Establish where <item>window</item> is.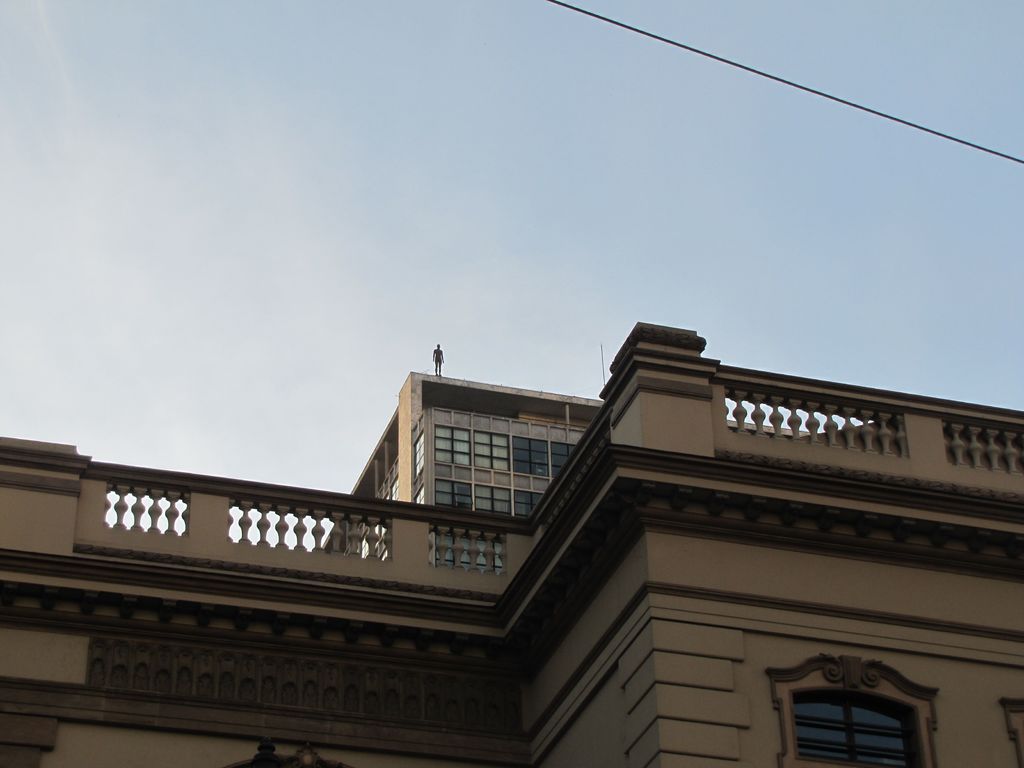
Established at bbox=[764, 662, 941, 767].
